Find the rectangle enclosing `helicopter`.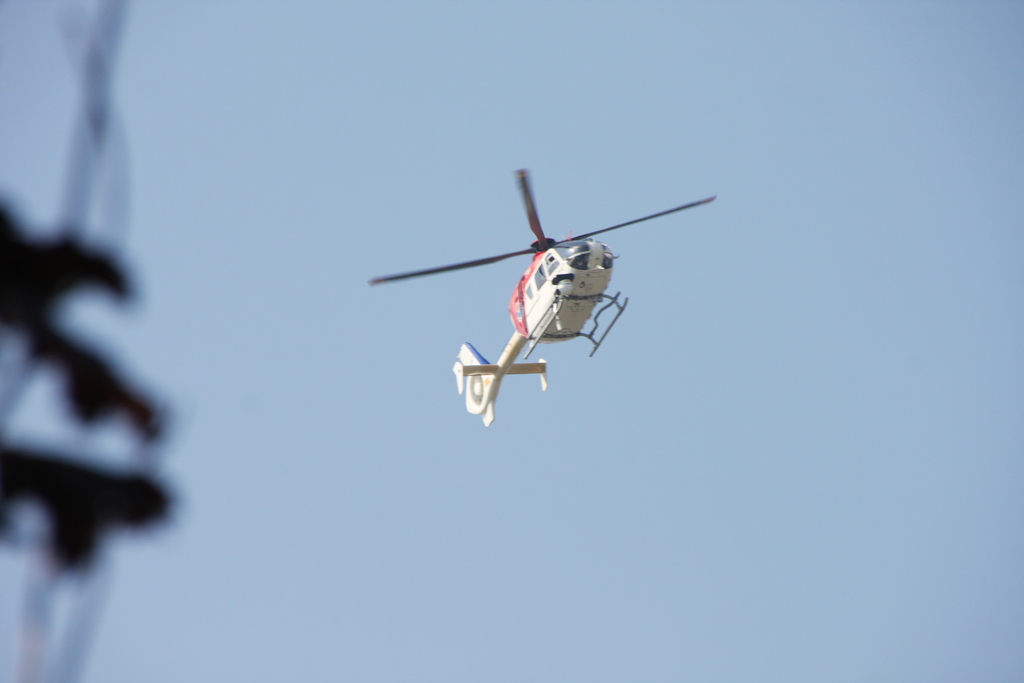
detection(367, 166, 717, 427).
